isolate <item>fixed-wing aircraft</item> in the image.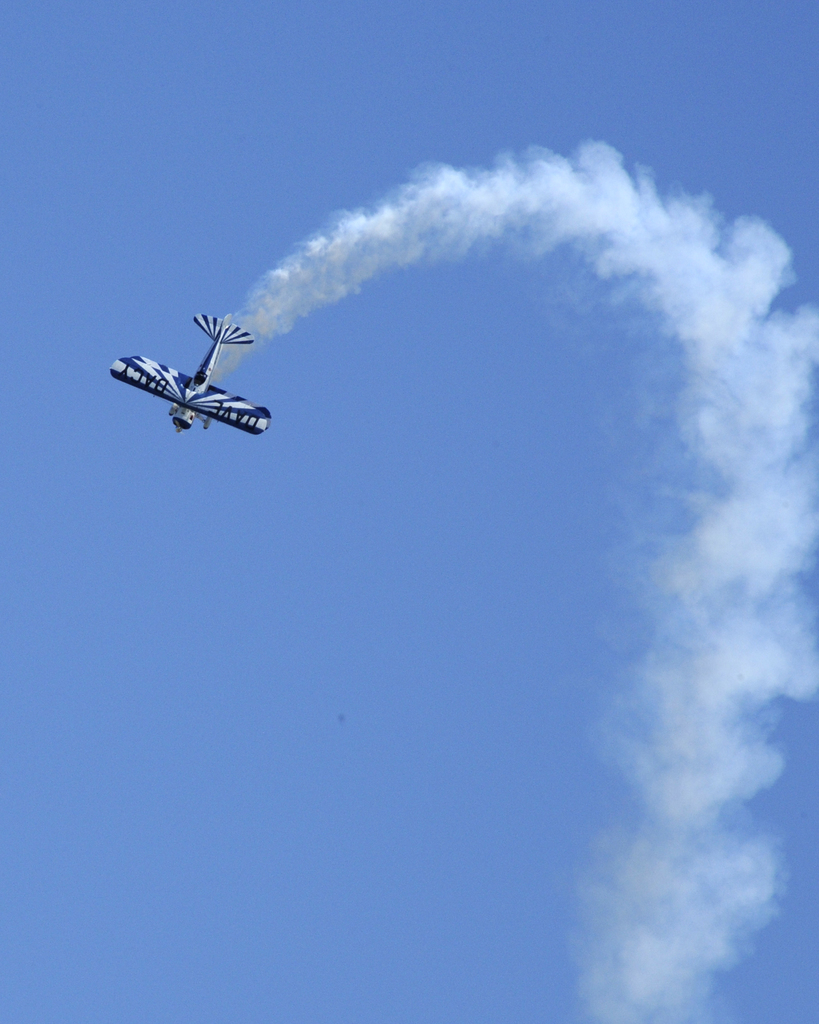
Isolated region: Rect(104, 301, 283, 449).
